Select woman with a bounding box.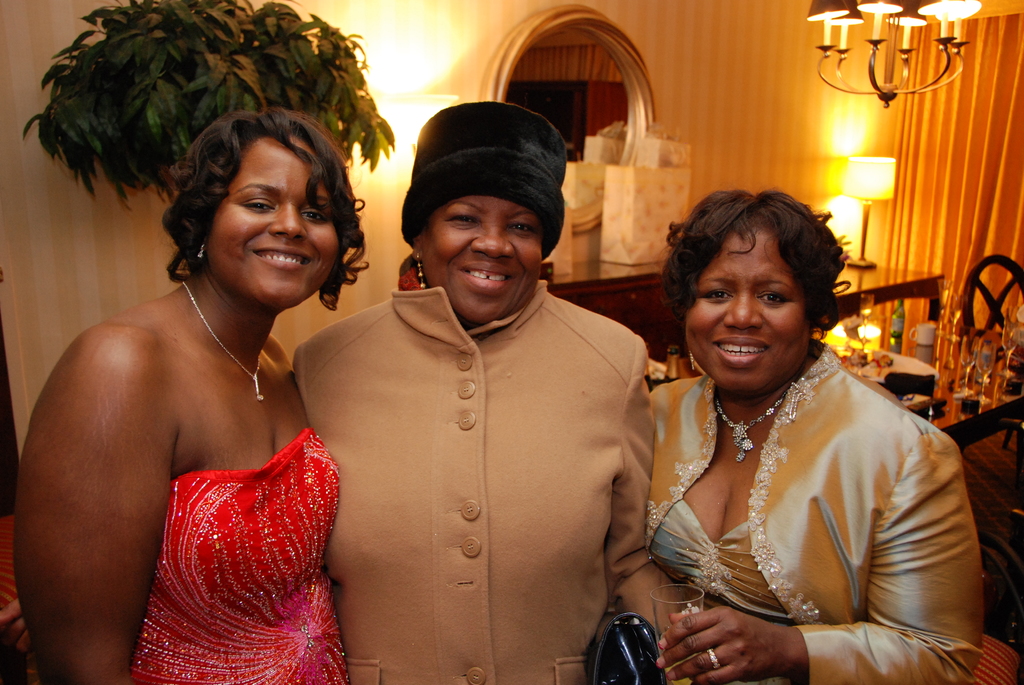
bbox=(12, 109, 374, 684).
